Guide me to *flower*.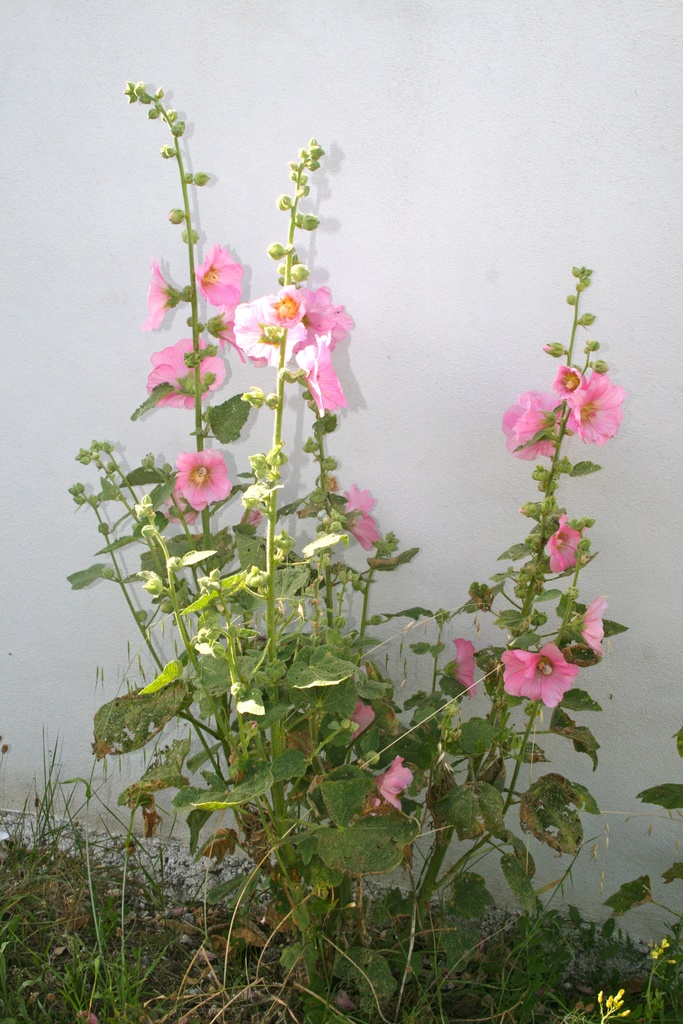
Guidance: bbox(304, 337, 342, 417).
